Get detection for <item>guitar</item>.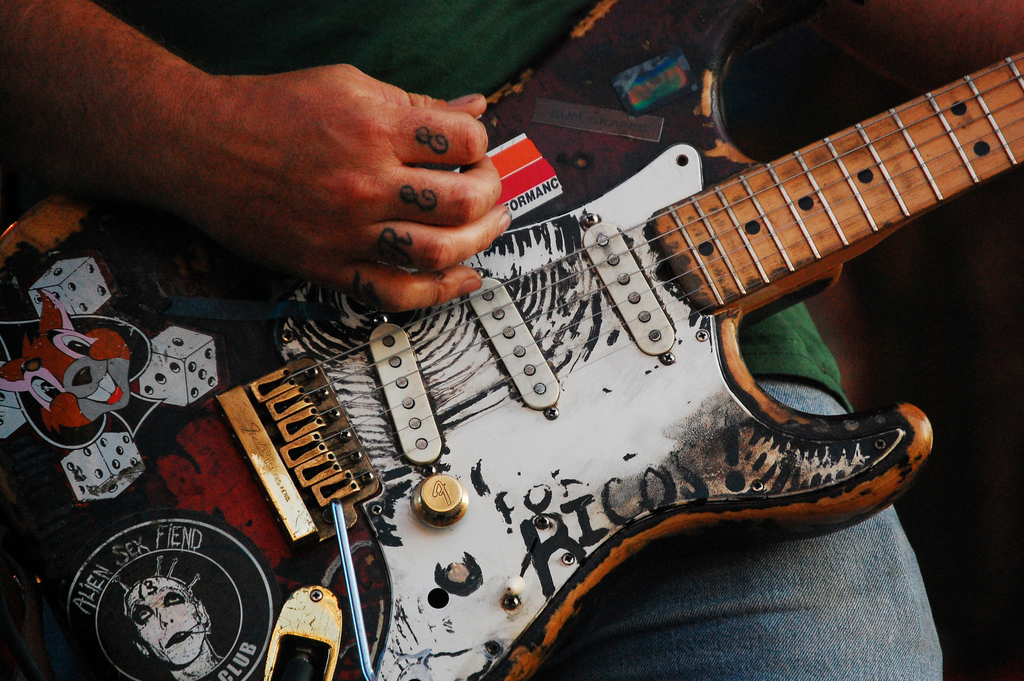
Detection: <box>0,0,1023,680</box>.
